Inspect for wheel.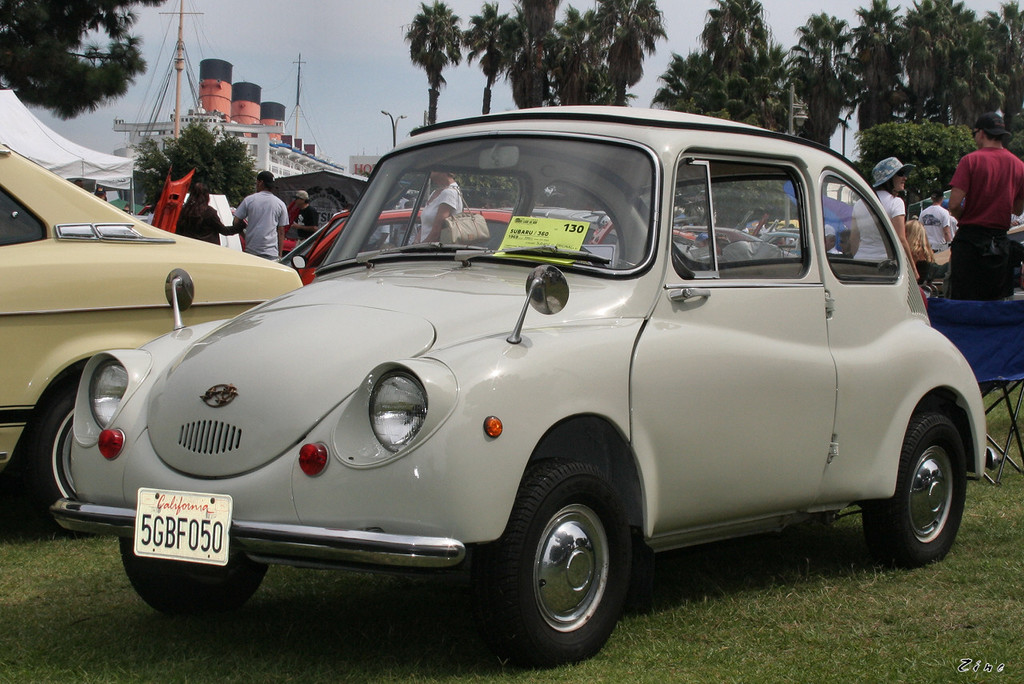
Inspection: crop(492, 478, 640, 653).
